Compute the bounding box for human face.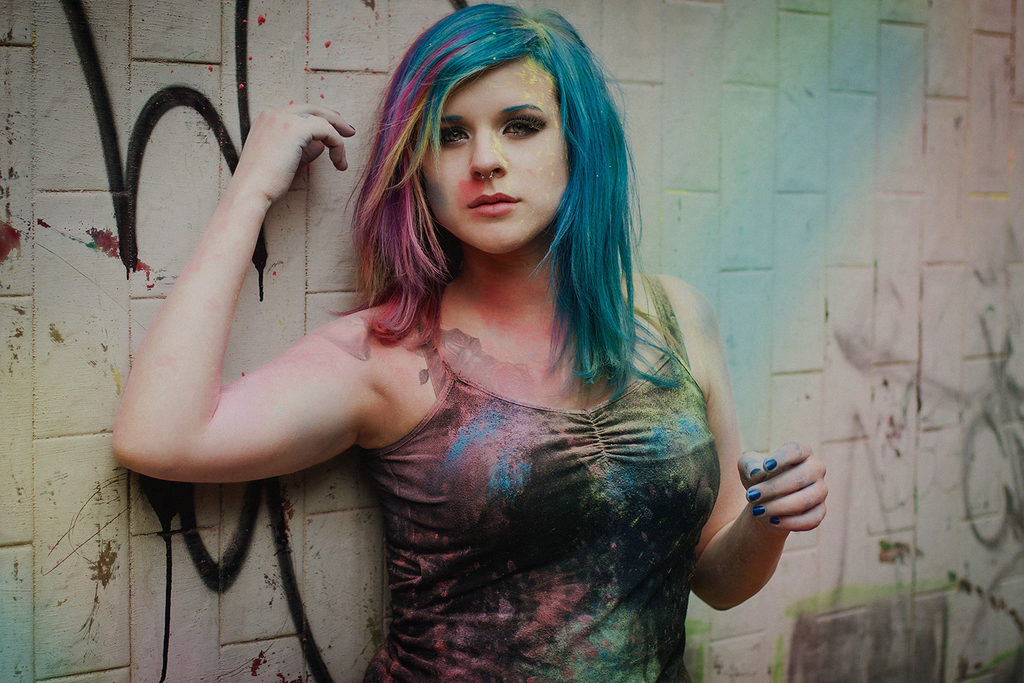
pyautogui.locateOnScreen(427, 40, 571, 257).
